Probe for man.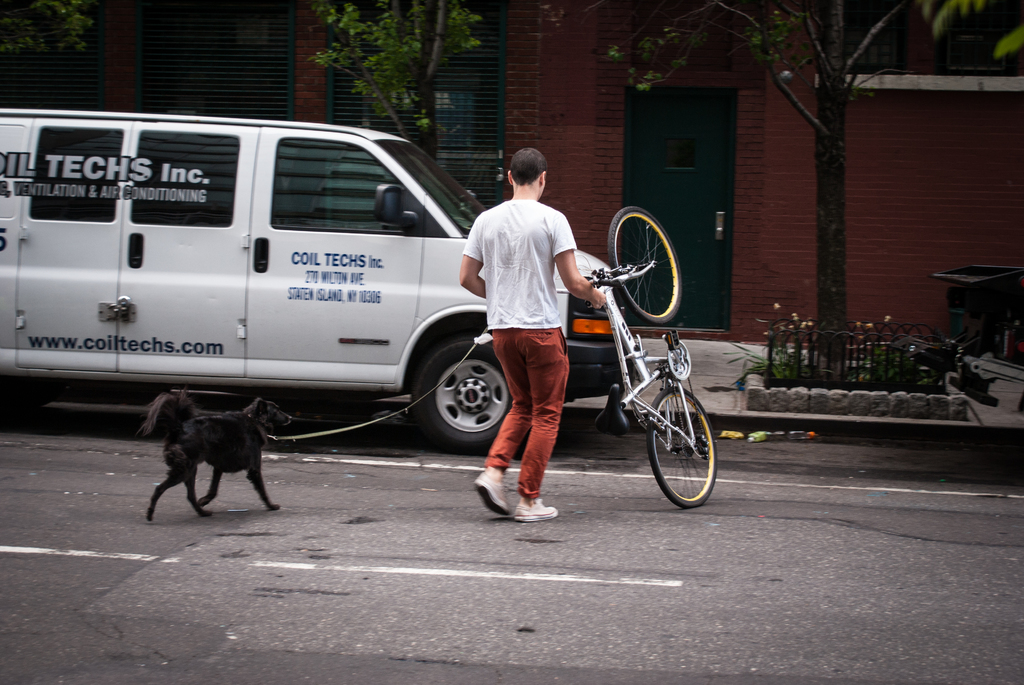
Probe result: <bbox>468, 147, 638, 501</bbox>.
